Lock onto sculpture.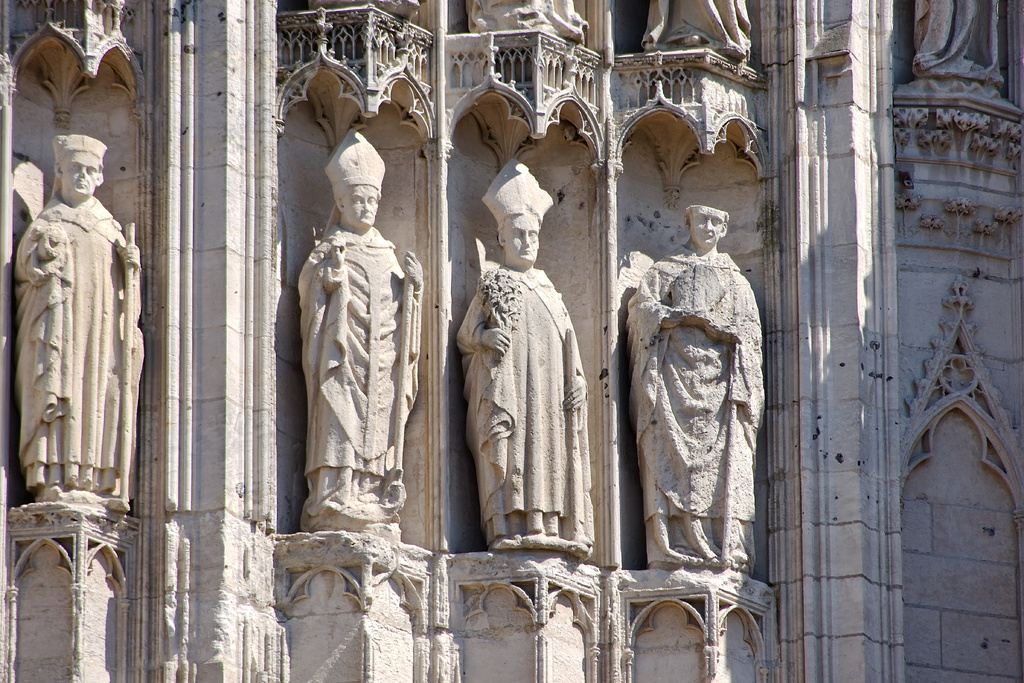
Locked: (left=11, top=135, right=152, bottom=503).
